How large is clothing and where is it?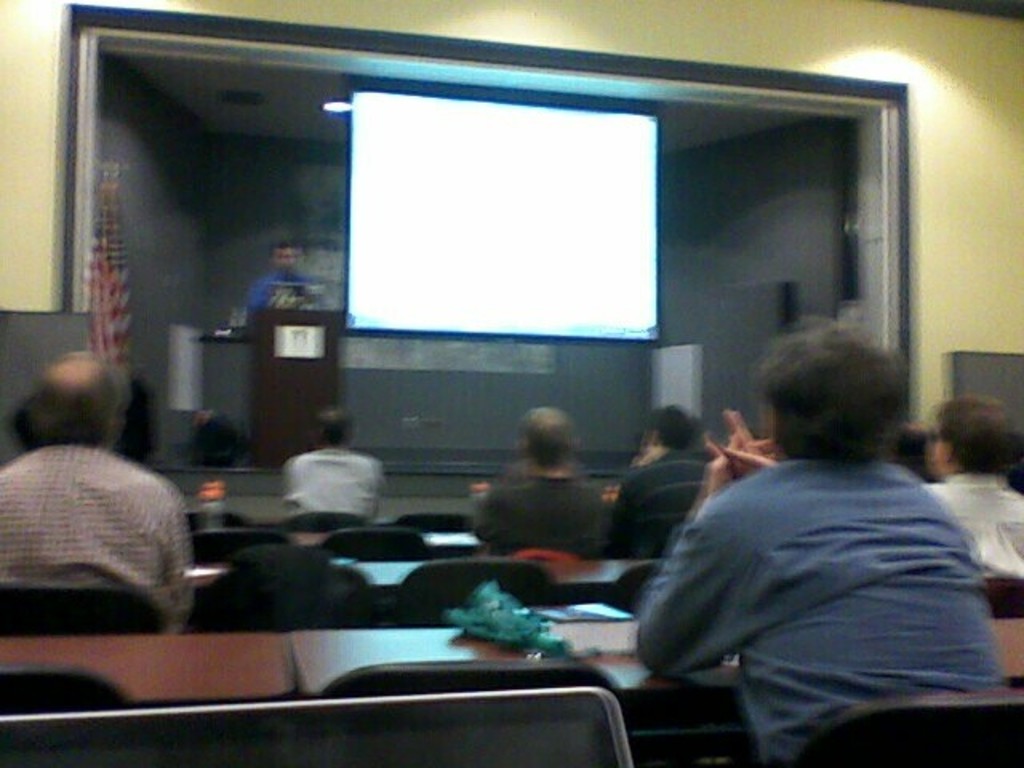
Bounding box: (left=454, top=467, right=611, bottom=576).
